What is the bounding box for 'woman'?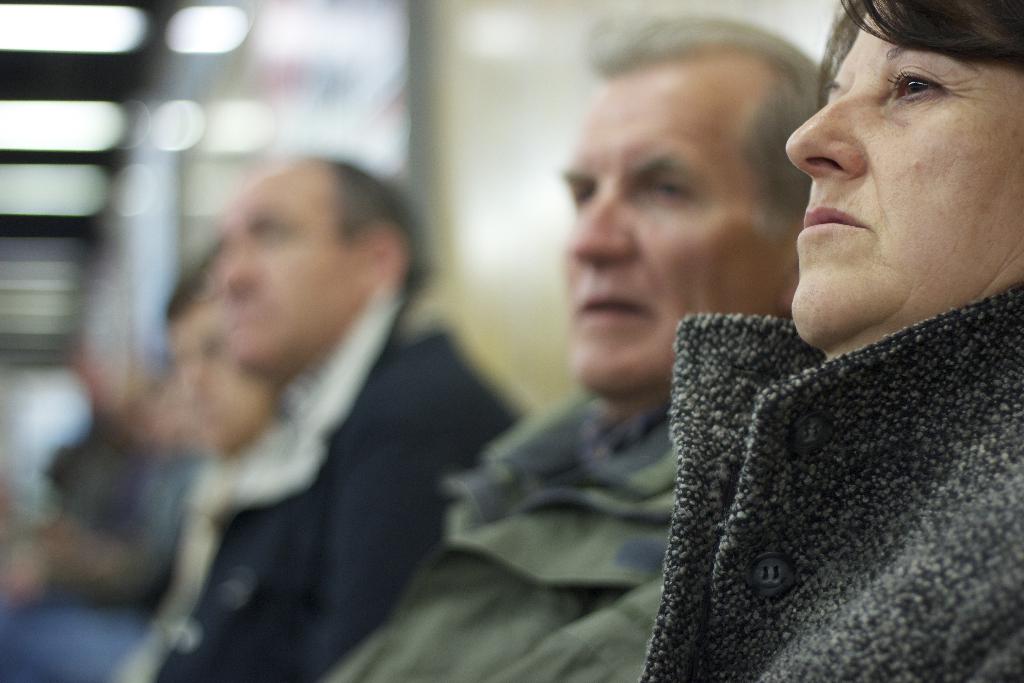
634,0,1023,682.
